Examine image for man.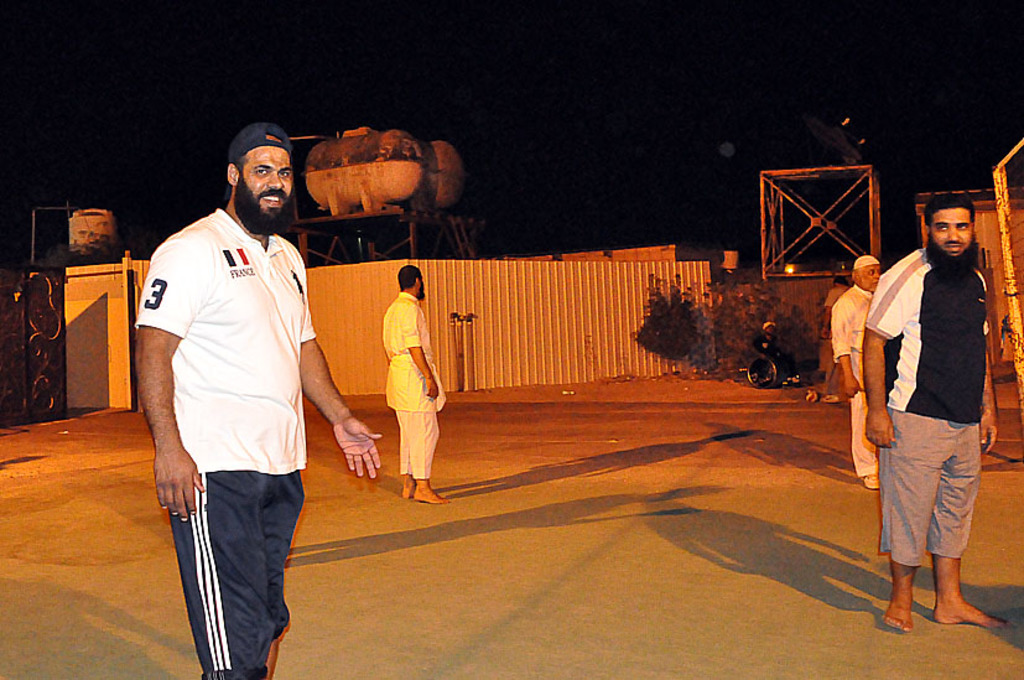
Examination result: (828, 253, 883, 488).
